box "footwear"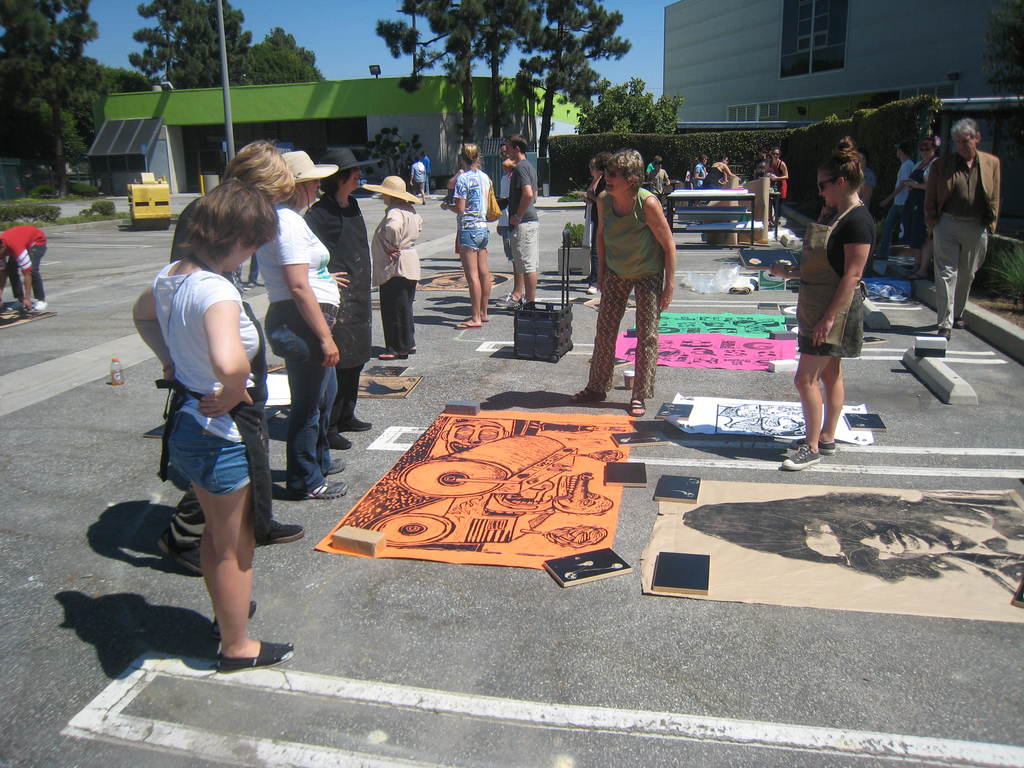
573 390 605 406
